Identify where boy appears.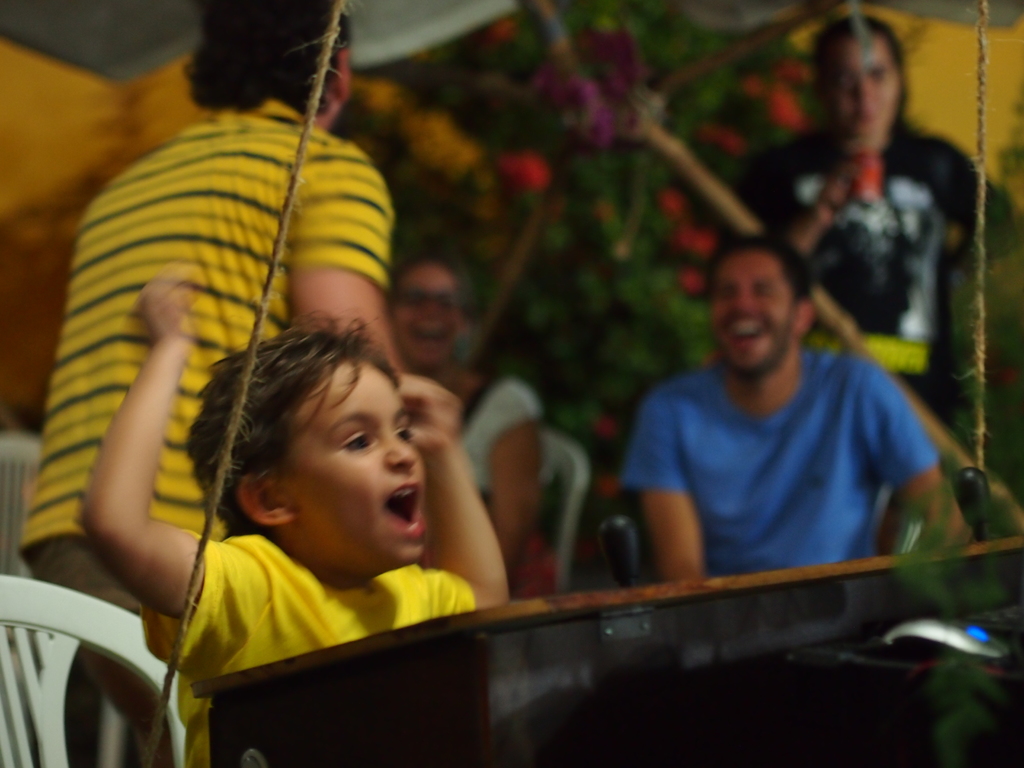
Appears at bbox=(579, 220, 955, 615).
